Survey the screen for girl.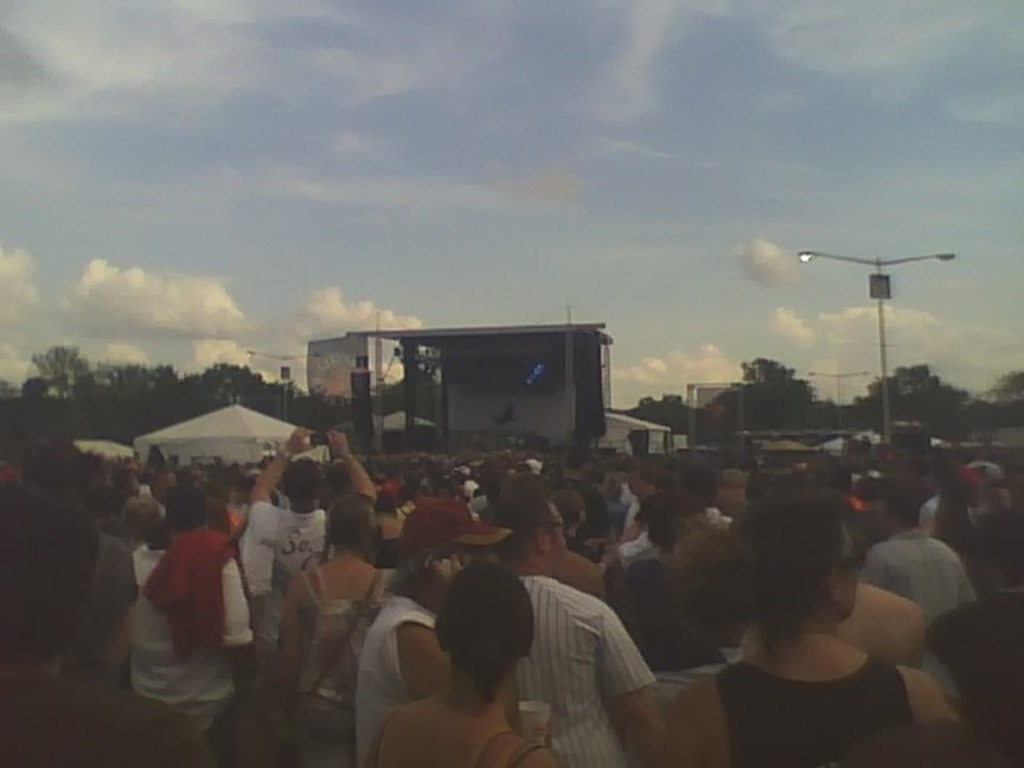
Survey found: box=[654, 493, 960, 766].
